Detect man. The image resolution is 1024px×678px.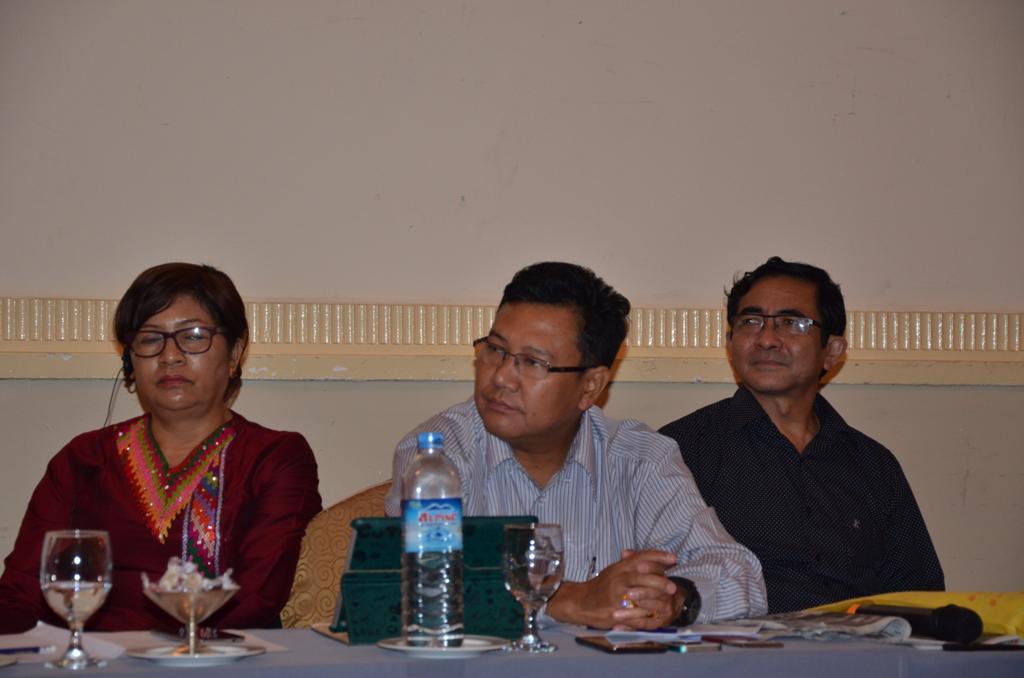
detection(652, 260, 957, 643).
